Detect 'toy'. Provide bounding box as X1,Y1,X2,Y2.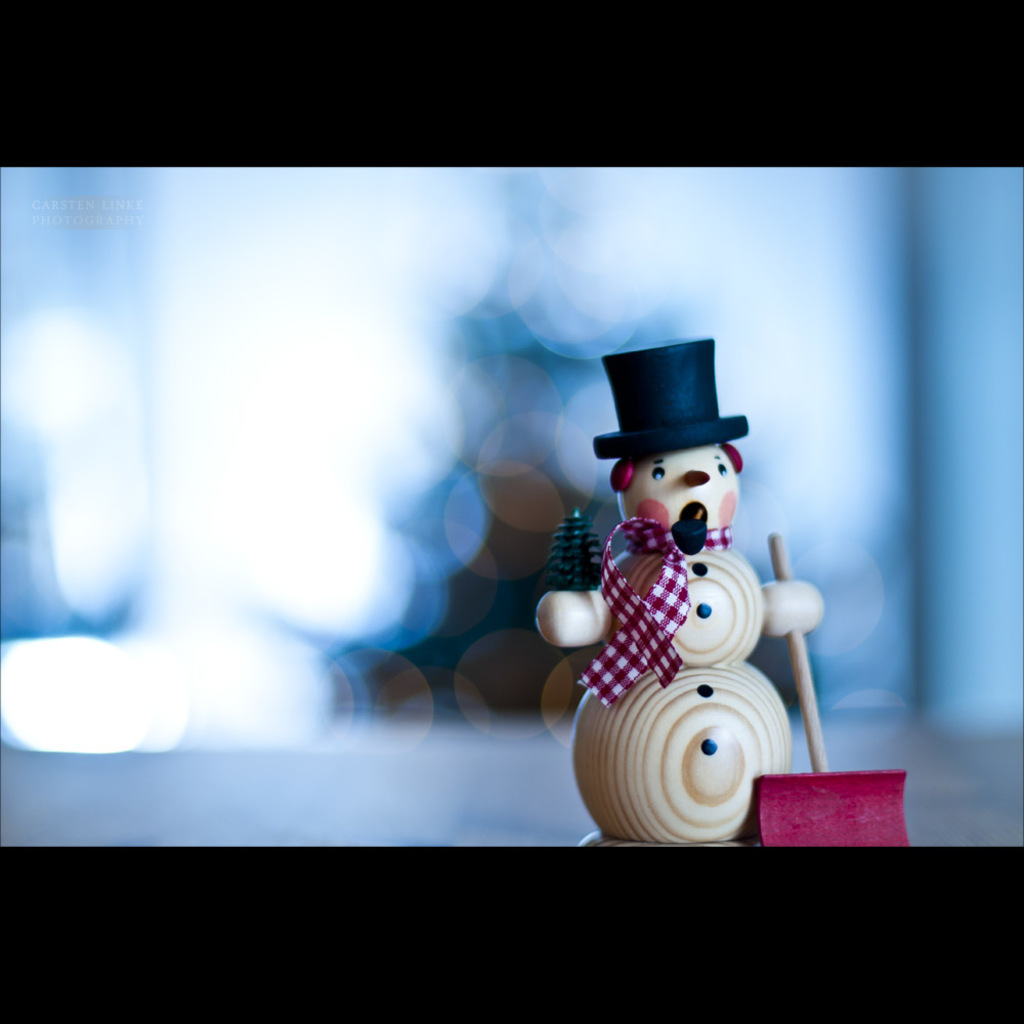
522,354,815,840.
